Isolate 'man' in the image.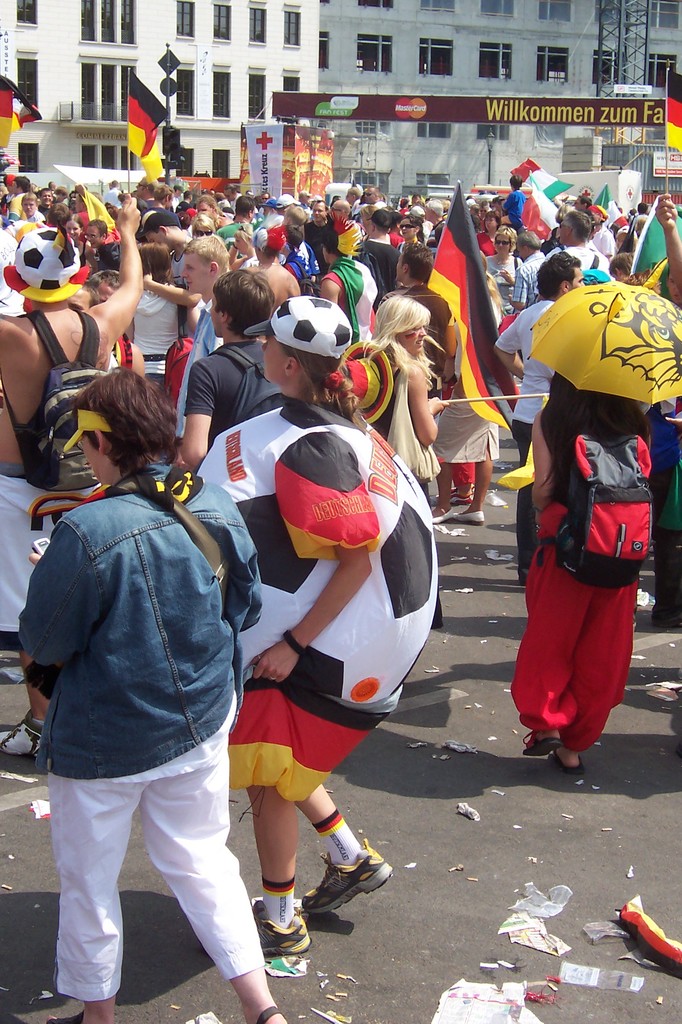
Isolated region: 314, 218, 380, 337.
